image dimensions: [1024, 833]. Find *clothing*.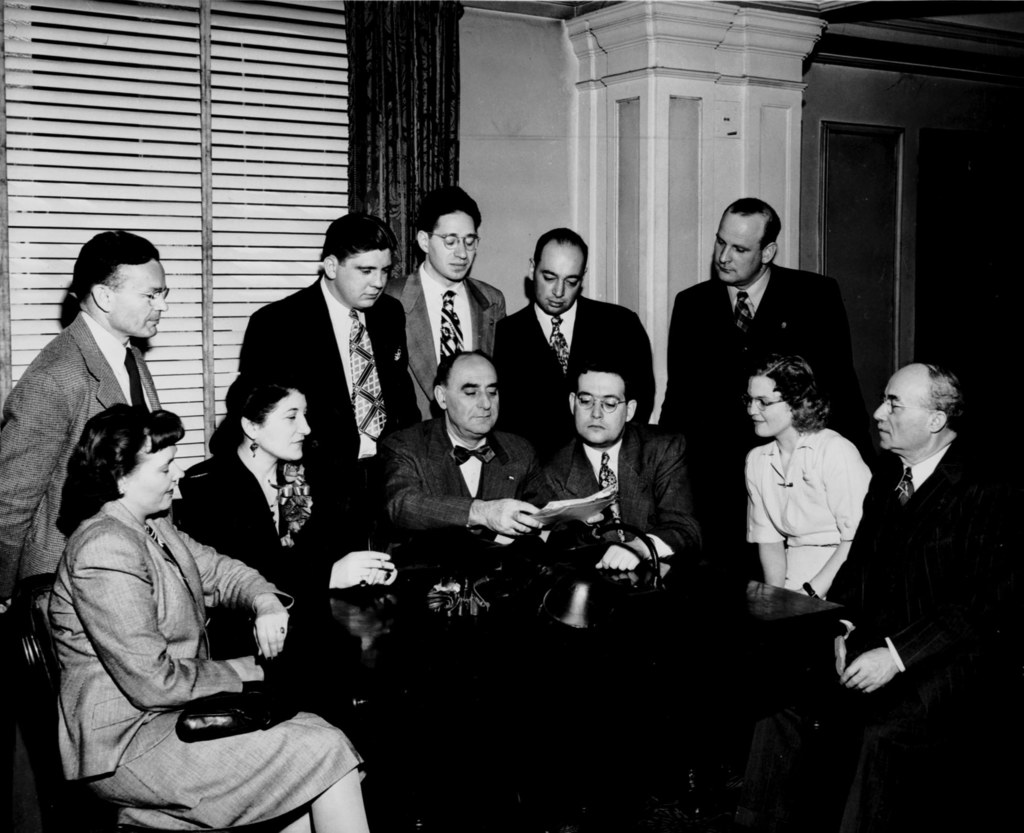
box=[662, 272, 867, 565].
